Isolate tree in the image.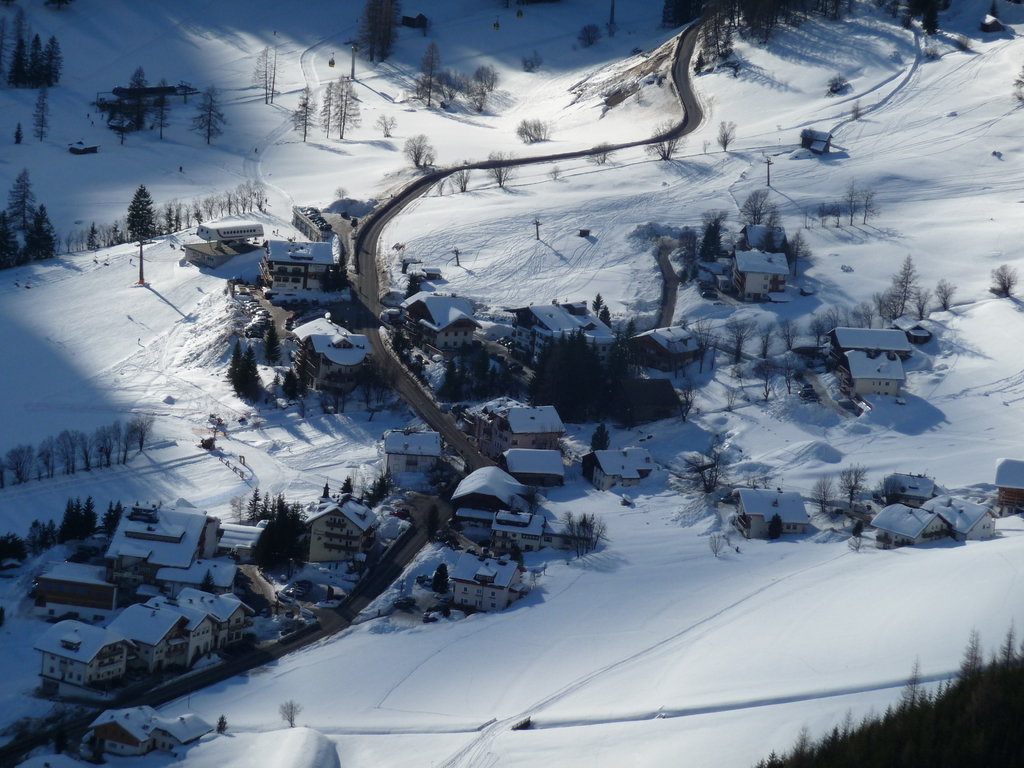
Isolated region: (x1=8, y1=42, x2=33, y2=95).
